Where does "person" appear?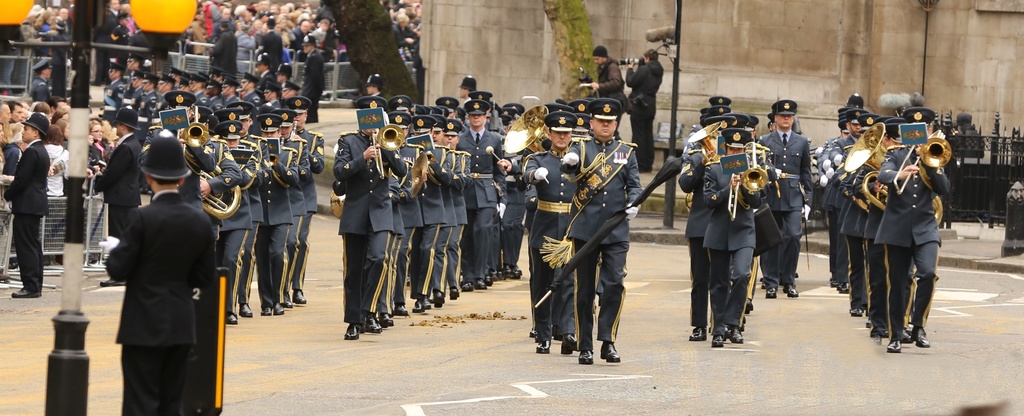
Appears at bbox(335, 94, 412, 345).
